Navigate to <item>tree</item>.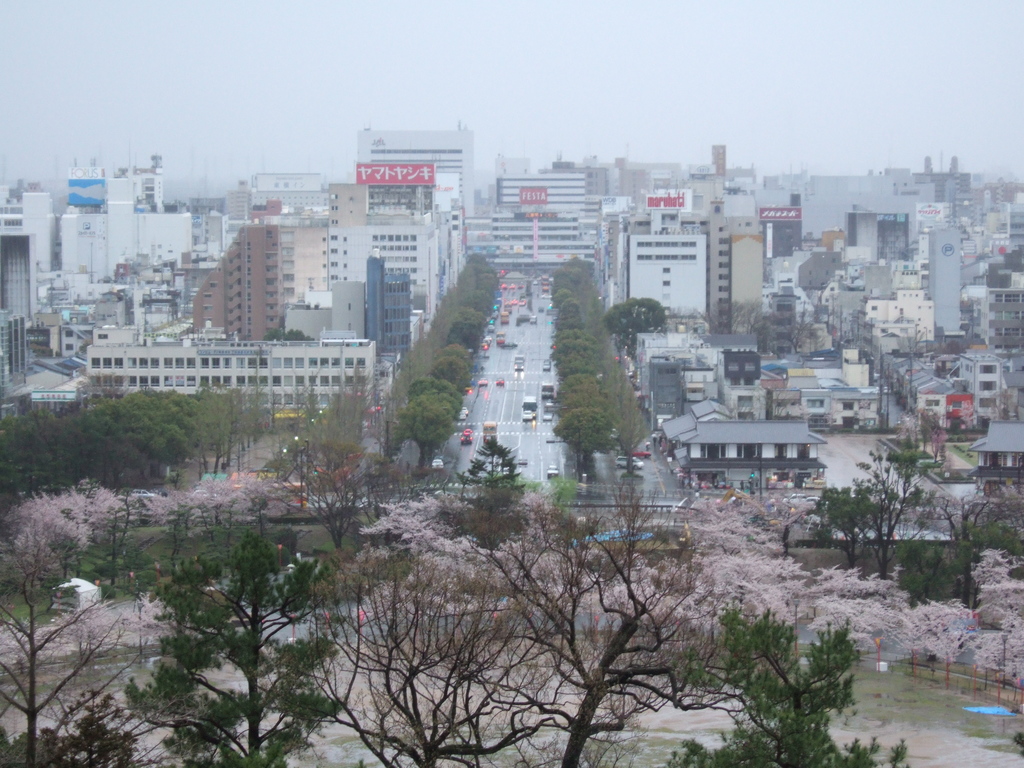
Navigation target: crop(399, 374, 457, 415).
